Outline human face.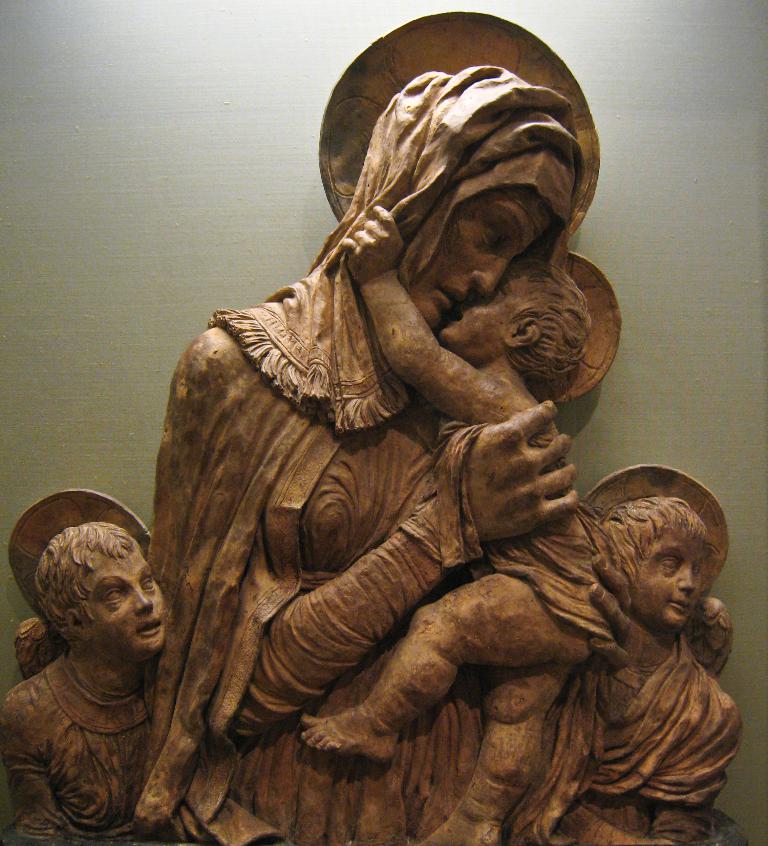
Outline: {"left": 438, "top": 265, "right": 522, "bottom": 349}.
